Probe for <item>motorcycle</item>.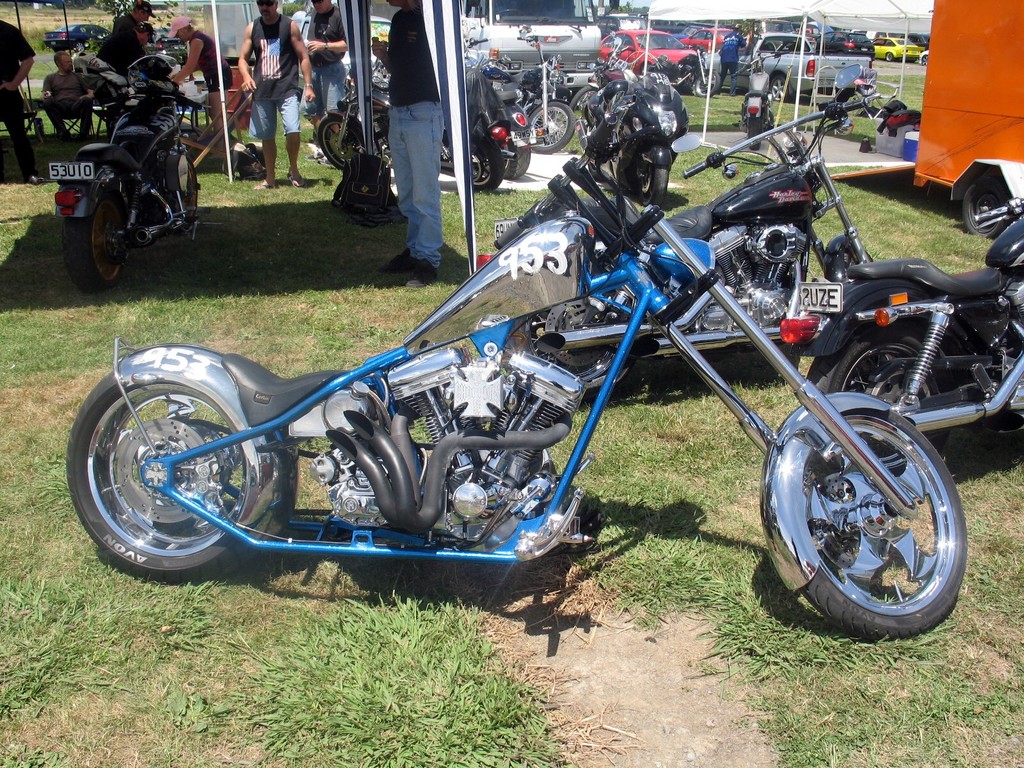
Probe result: <region>652, 38, 724, 101</region>.
